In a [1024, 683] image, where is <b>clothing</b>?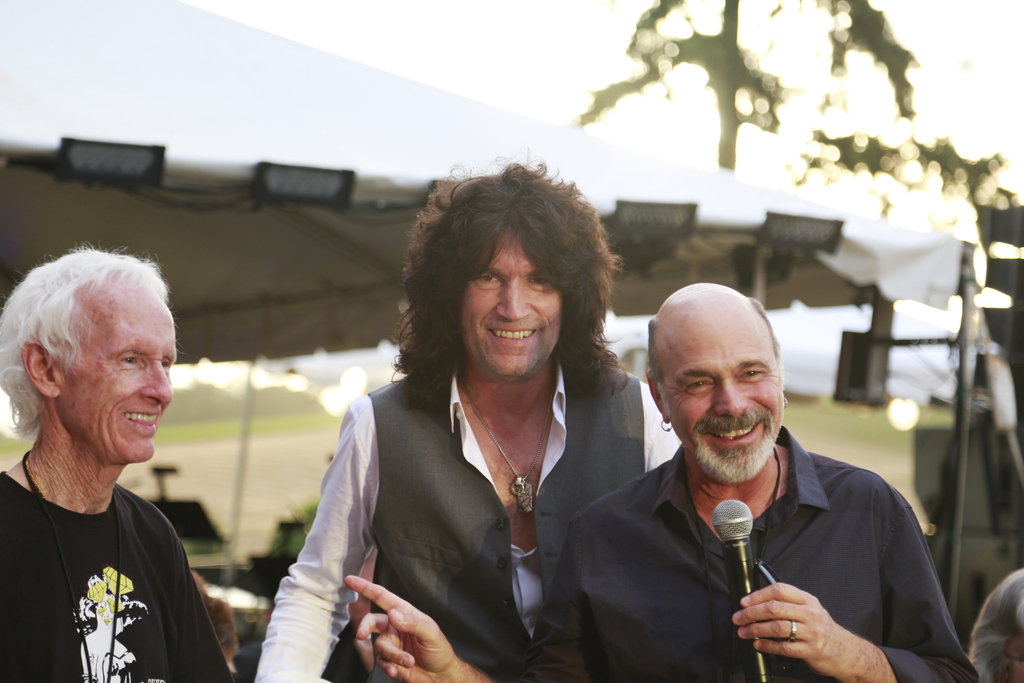
select_region(246, 362, 685, 682).
